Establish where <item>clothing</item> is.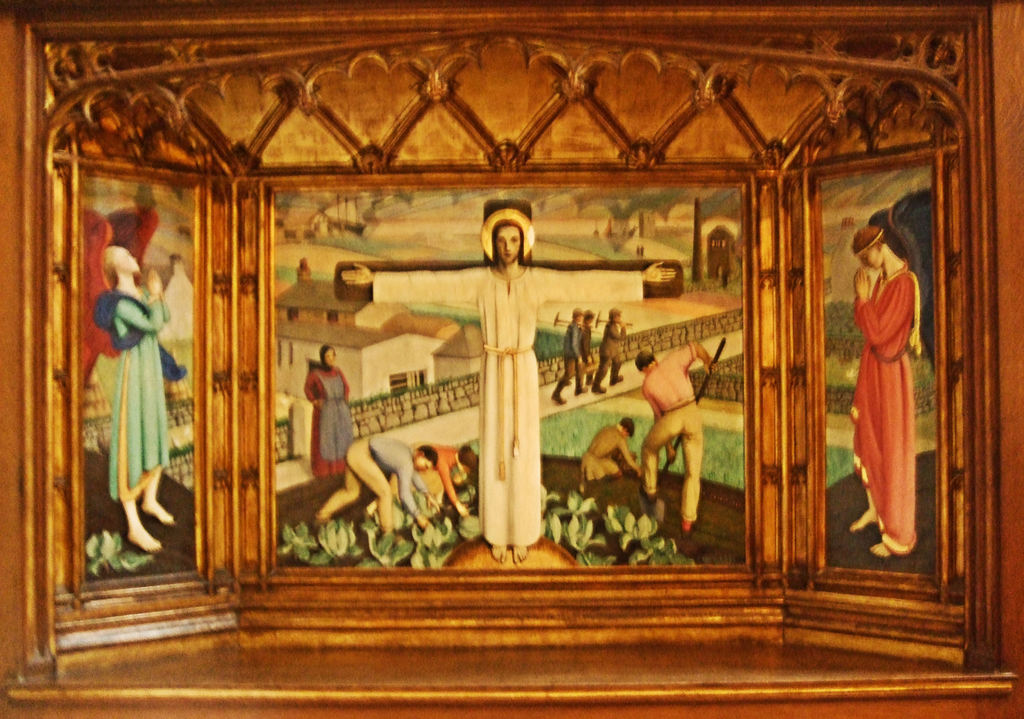
Established at left=632, top=358, right=718, bottom=525.
